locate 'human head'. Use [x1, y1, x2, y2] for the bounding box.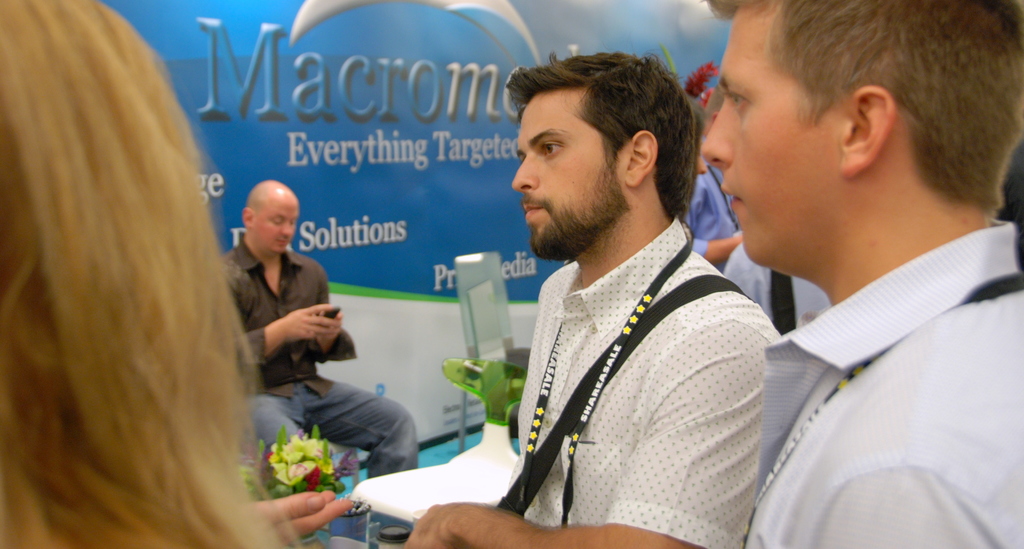
[699, 0, 1023, 274].
